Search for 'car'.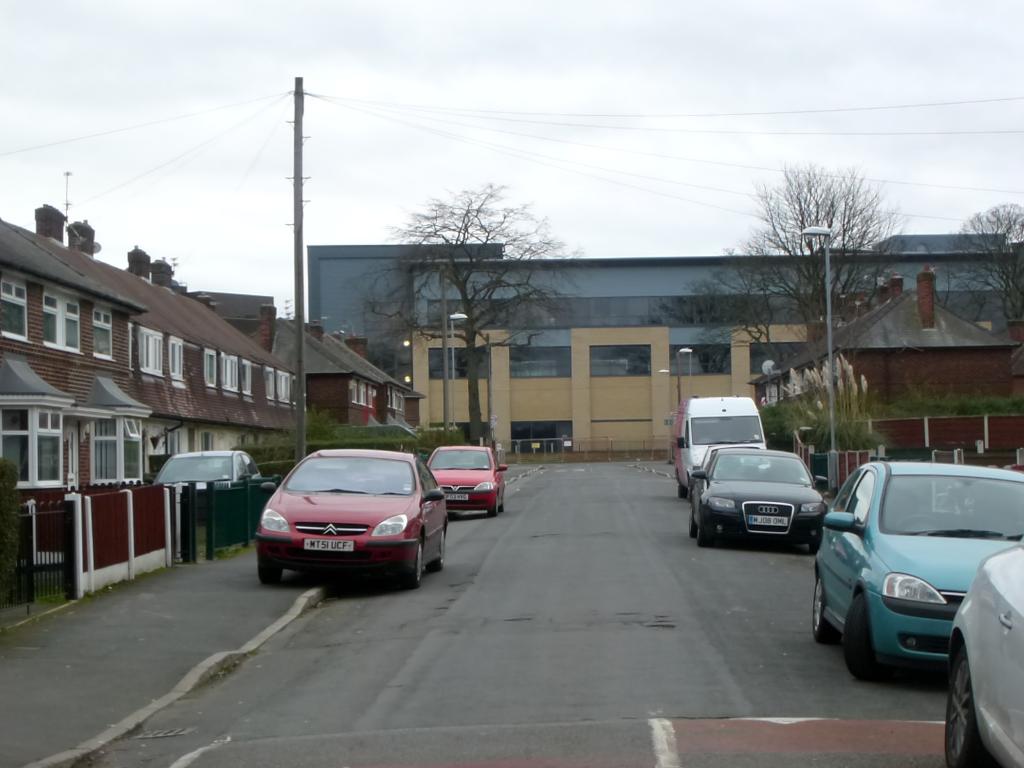
Found at [255, 446, 449, 585].
